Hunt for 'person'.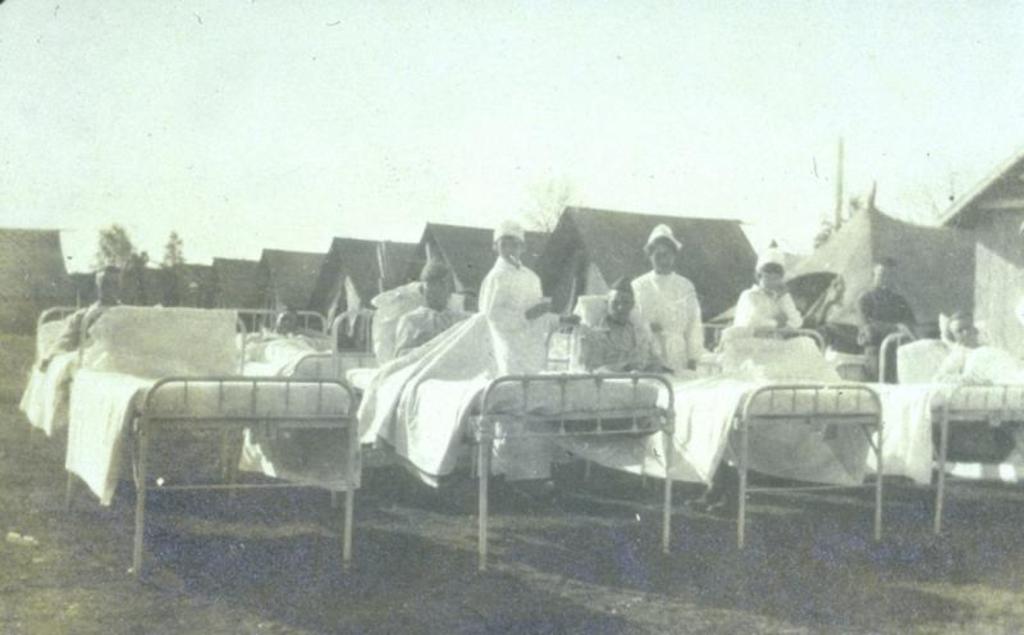
Hunted down at [858,253,916,383].
